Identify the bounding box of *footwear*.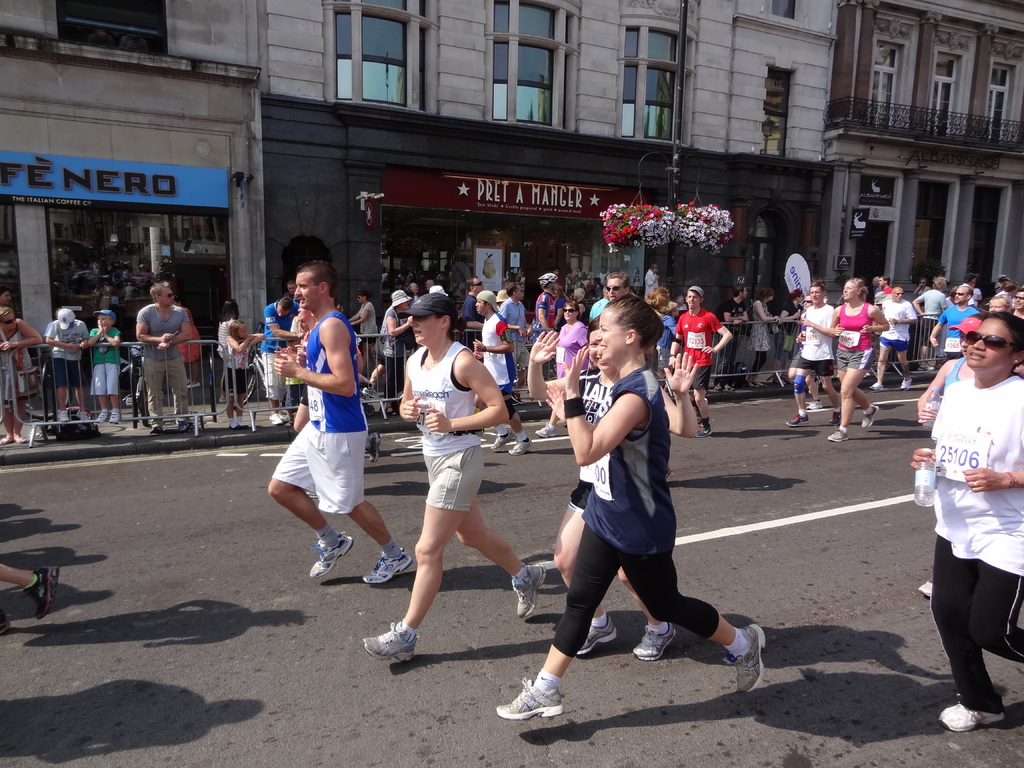
278:408:287:420.
